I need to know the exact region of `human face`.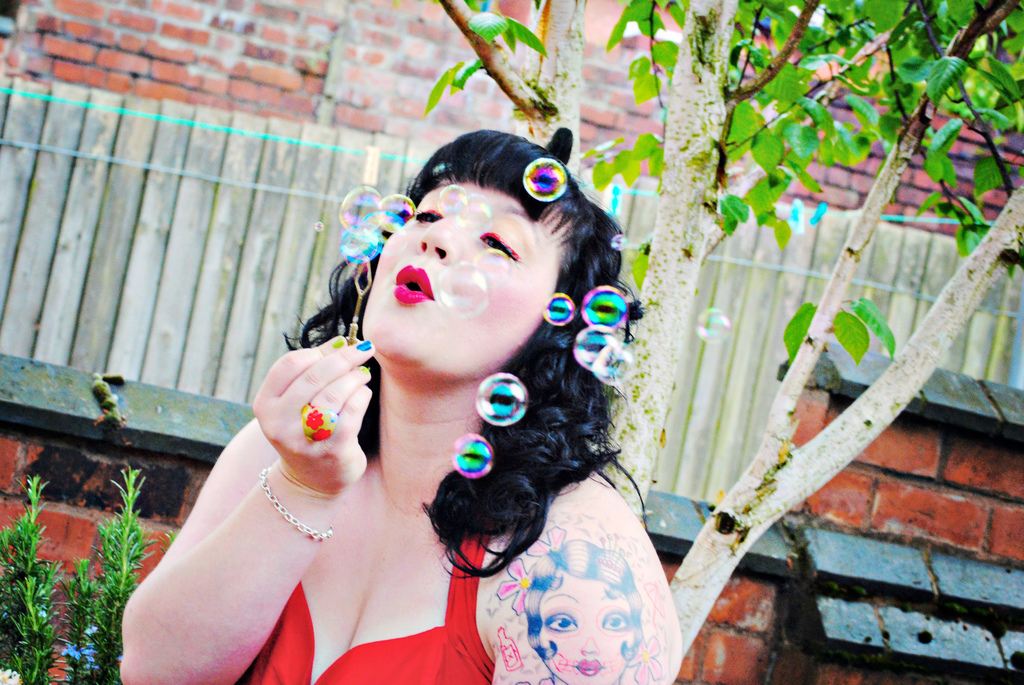
Region: 358, 179, 561, 358.
